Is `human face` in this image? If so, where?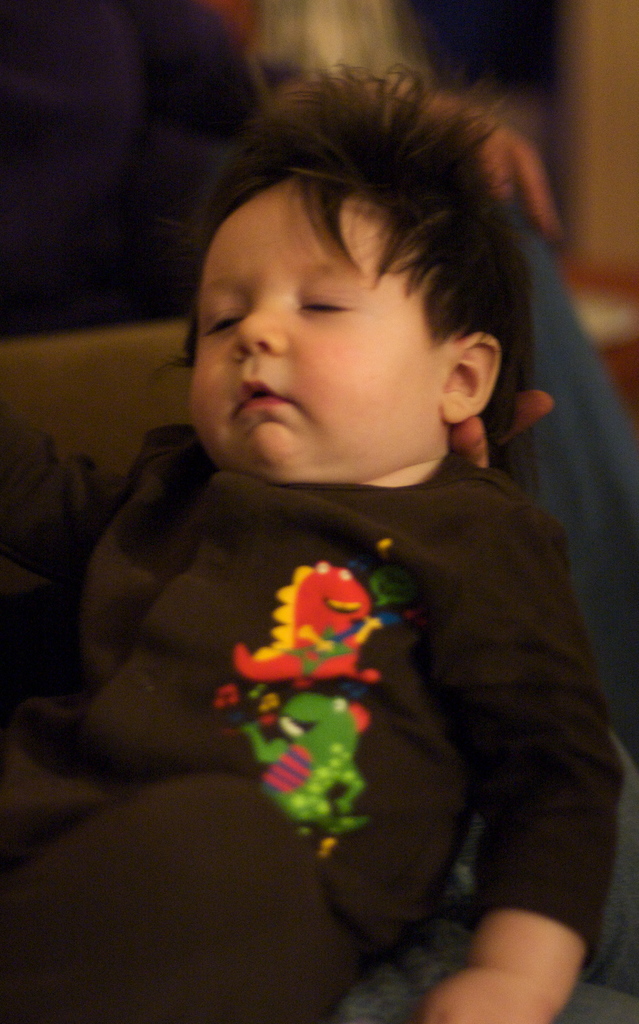
Yes, at bbox=(189, 183, 452, 491).
